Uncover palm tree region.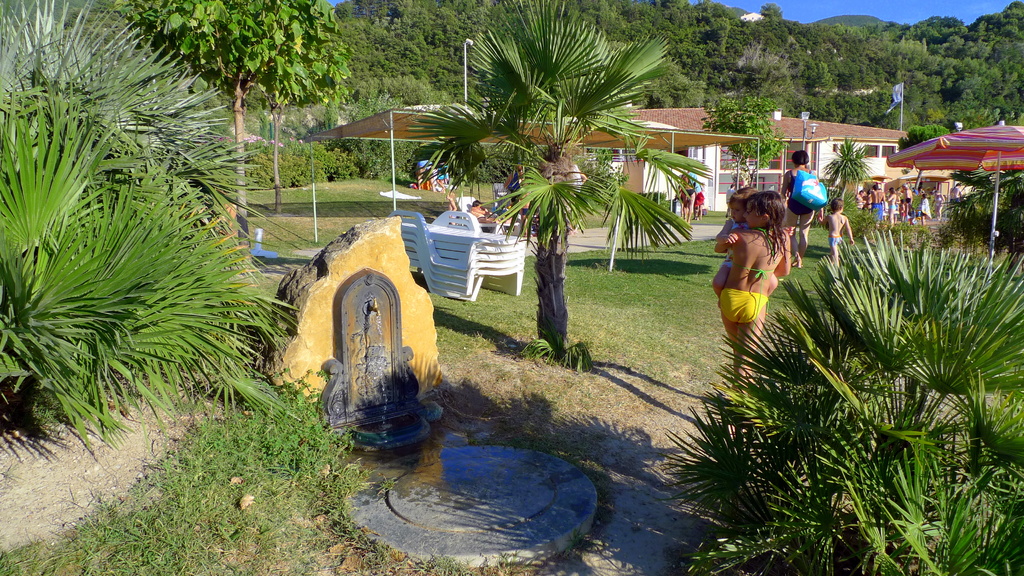
Uncovered: 376,0,721,383.
